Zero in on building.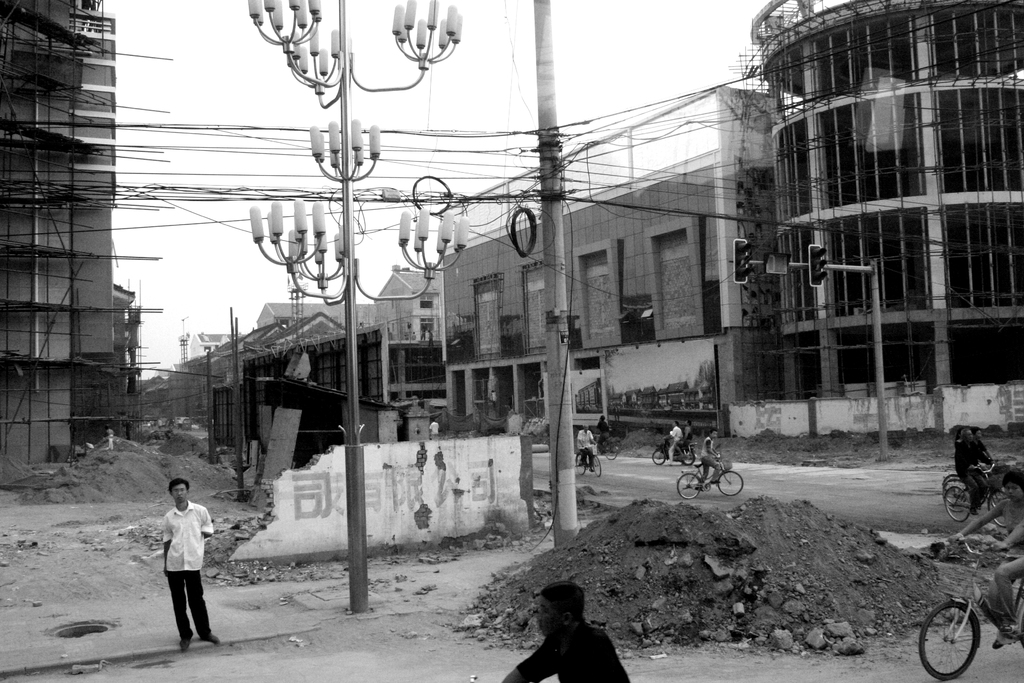
Zeroed in: x1=750 y1=0 x2=1023 y2=399.
